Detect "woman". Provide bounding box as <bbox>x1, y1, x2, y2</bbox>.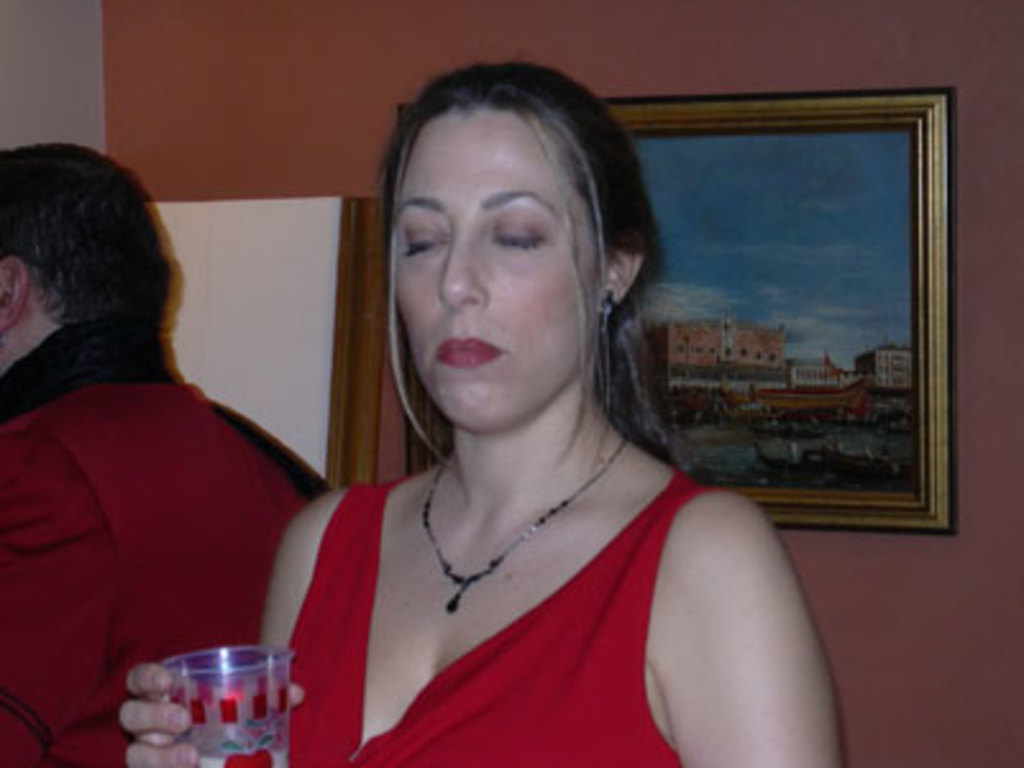
<bbox>243, 67, 840, 758</bbox>.
